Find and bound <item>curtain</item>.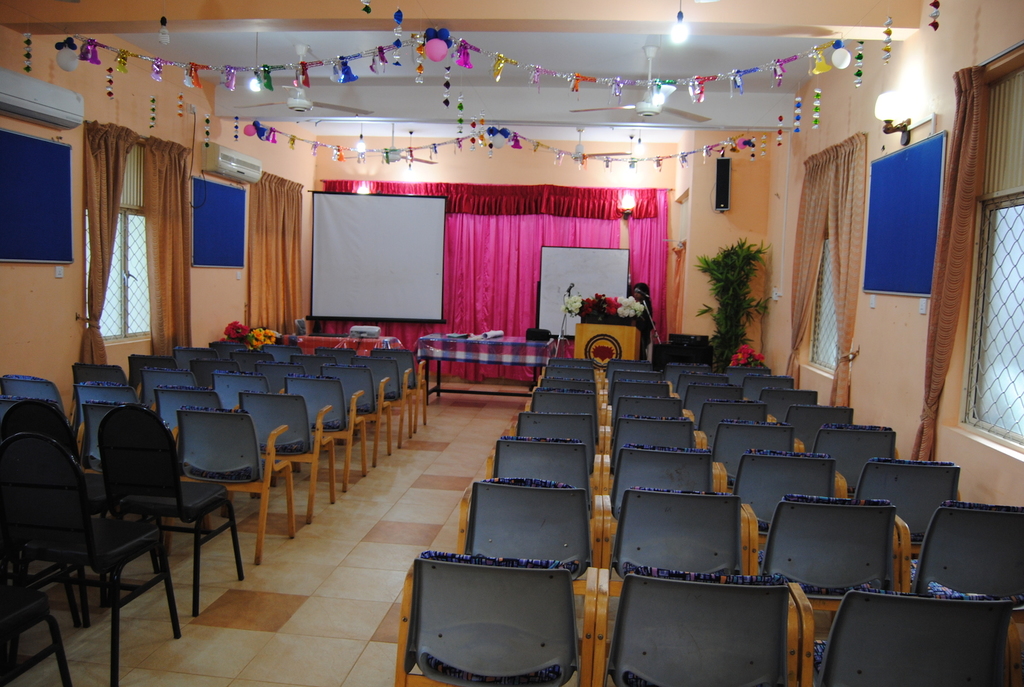
Bound: (left=658, top=239, right=689, bottom=347).
